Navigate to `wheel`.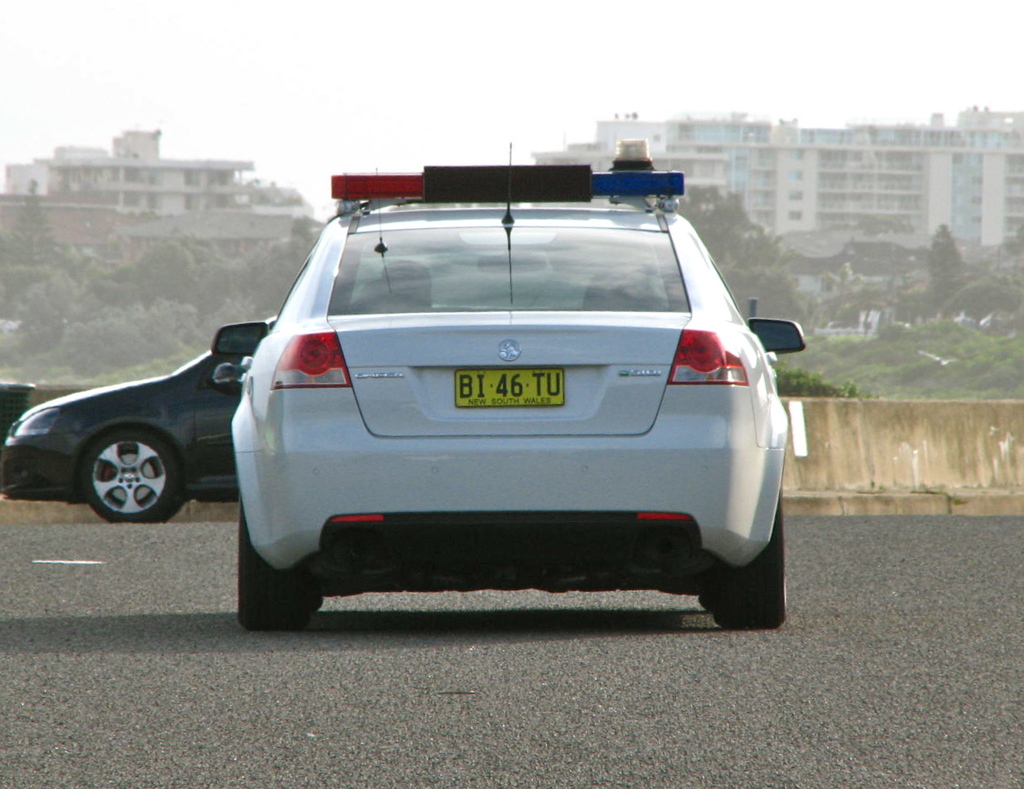
Navigation target: left=239, top=496, right=313, bottom=633.
